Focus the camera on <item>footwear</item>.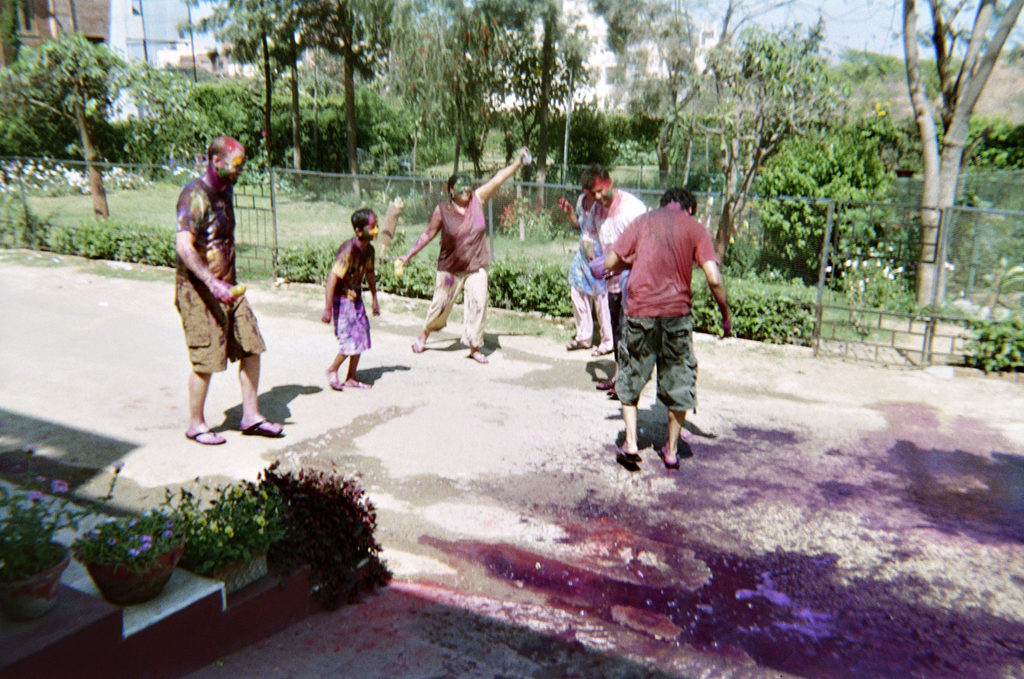
Focus region: detection(465, 346, 487, 360).
